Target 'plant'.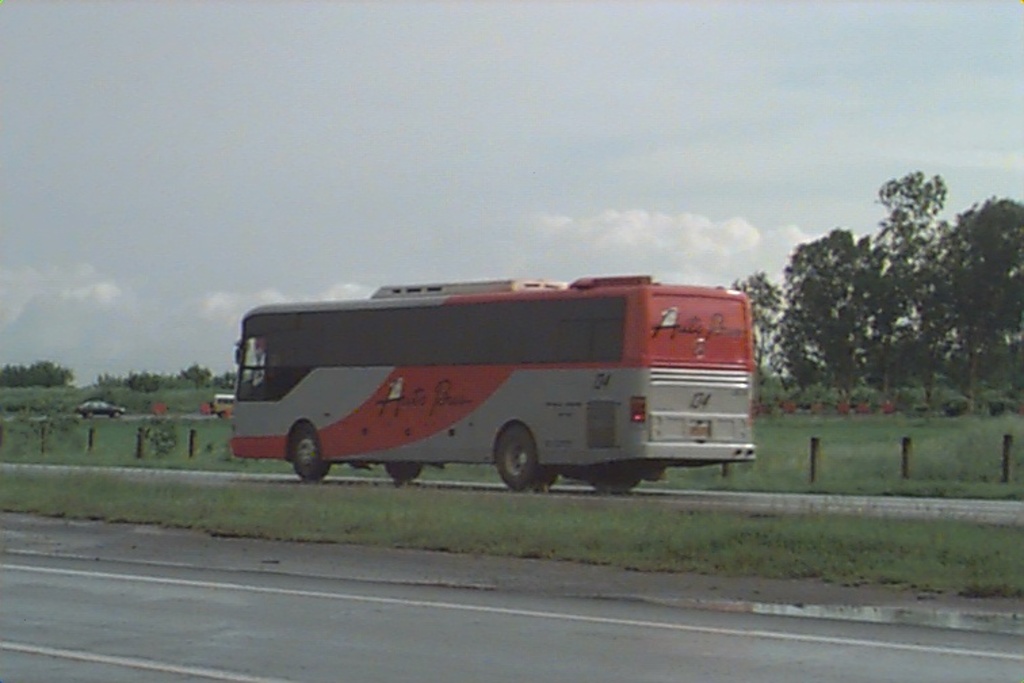
Target region: 889,381,936,412.
